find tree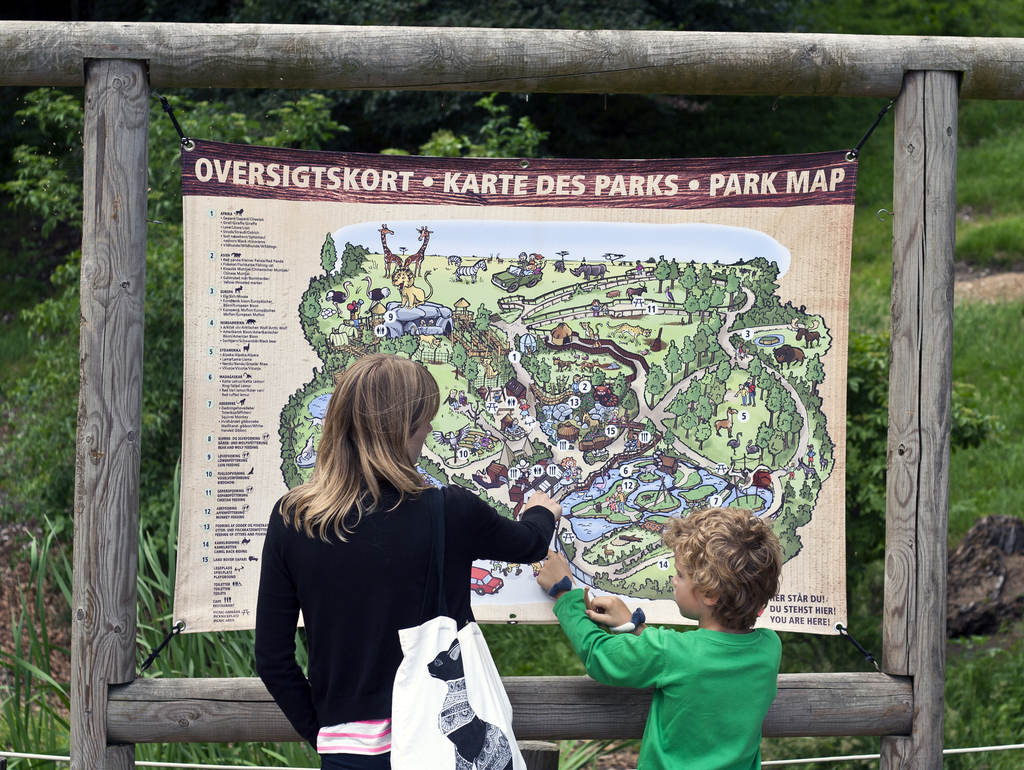
bbox(650, 363, 665, 404)
